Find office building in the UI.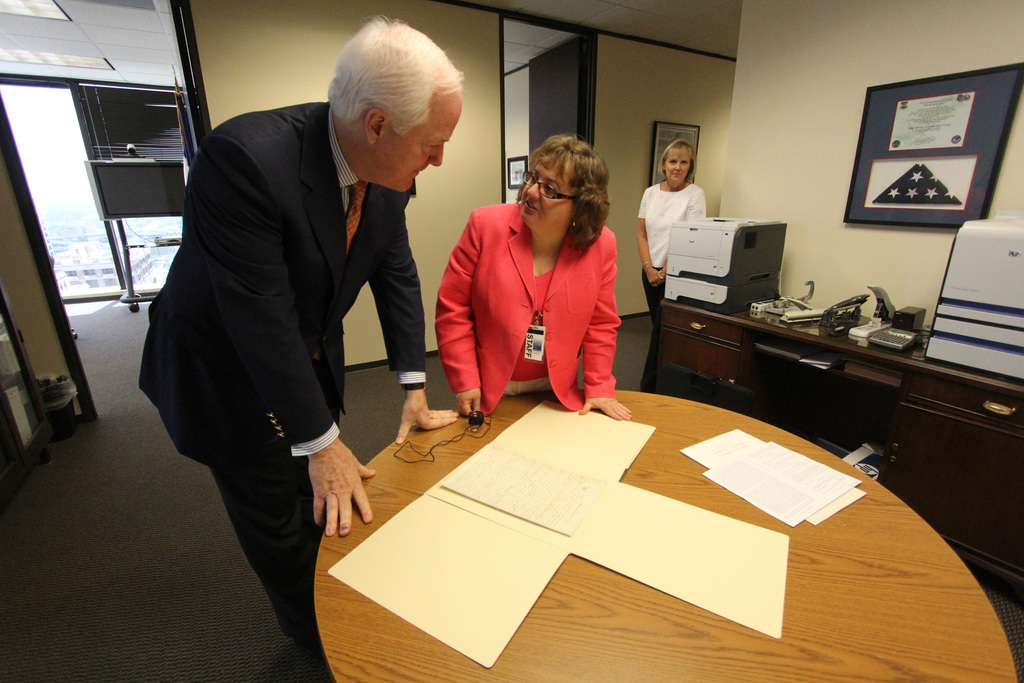
UI element at rect(208, 35, 1023, 682).
